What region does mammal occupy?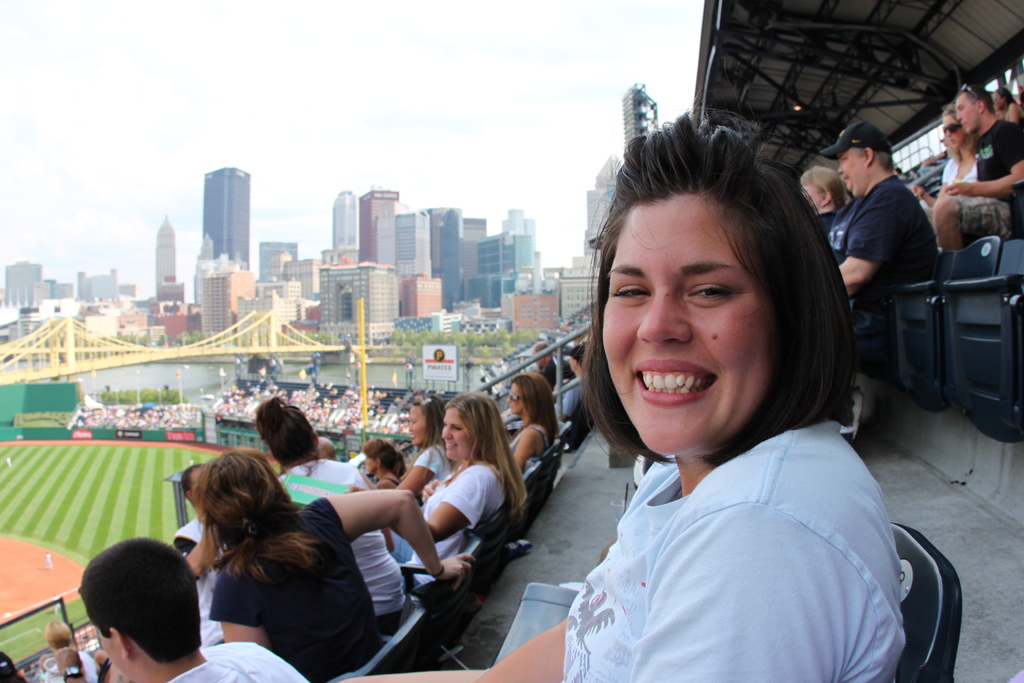
<bbox>386, 389, 448, 513</bbox>.
